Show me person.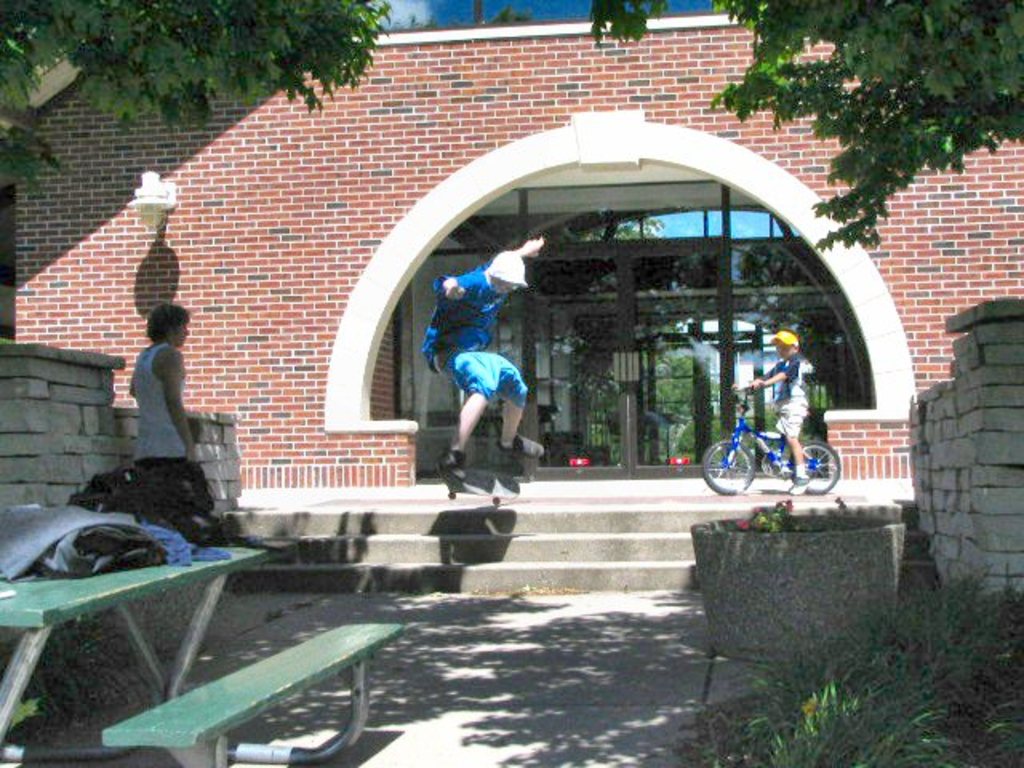
person is here: 437:290:534:523.
